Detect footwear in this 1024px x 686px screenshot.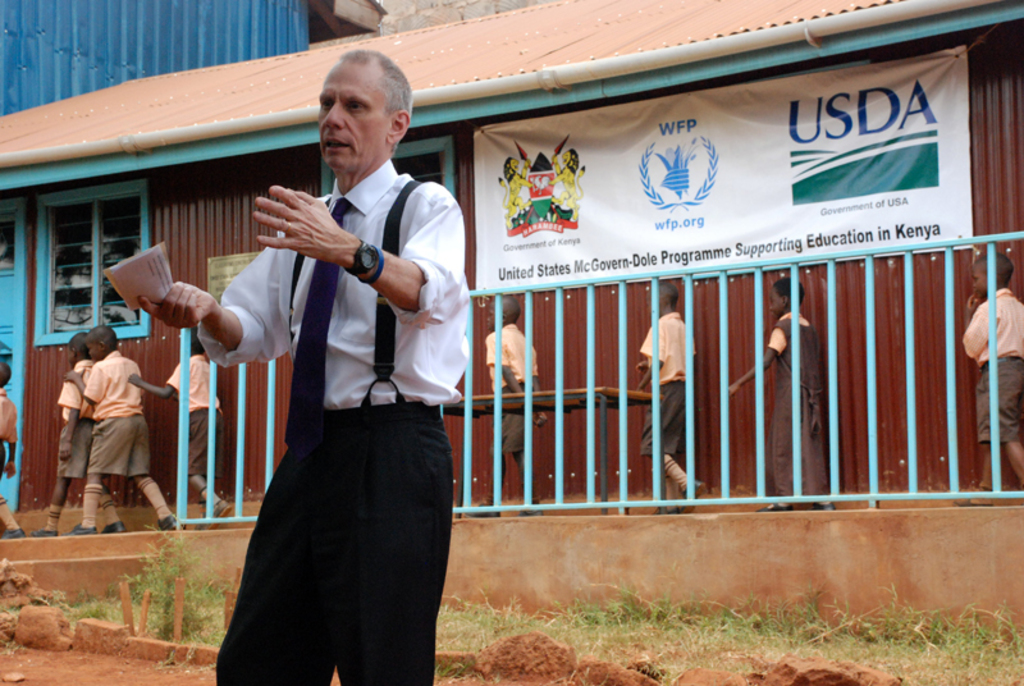
Detection: rect(70, 520, 99, 536).
